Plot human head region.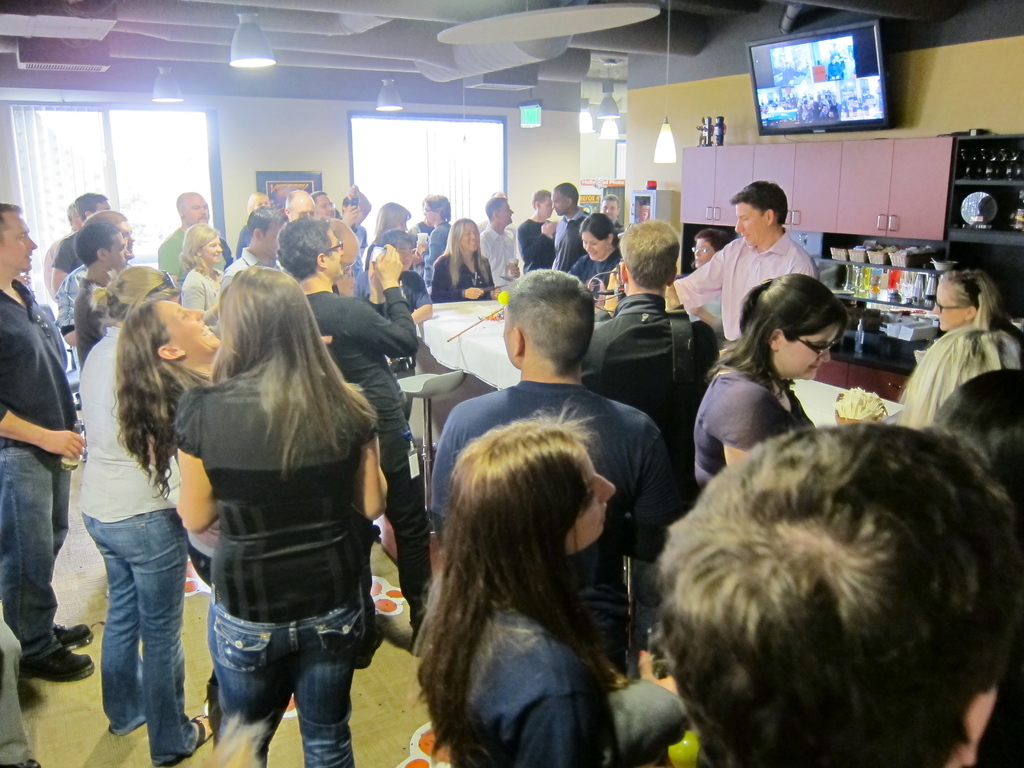
Plotted at x1=690 y1=234 x2=723 y2=268.
